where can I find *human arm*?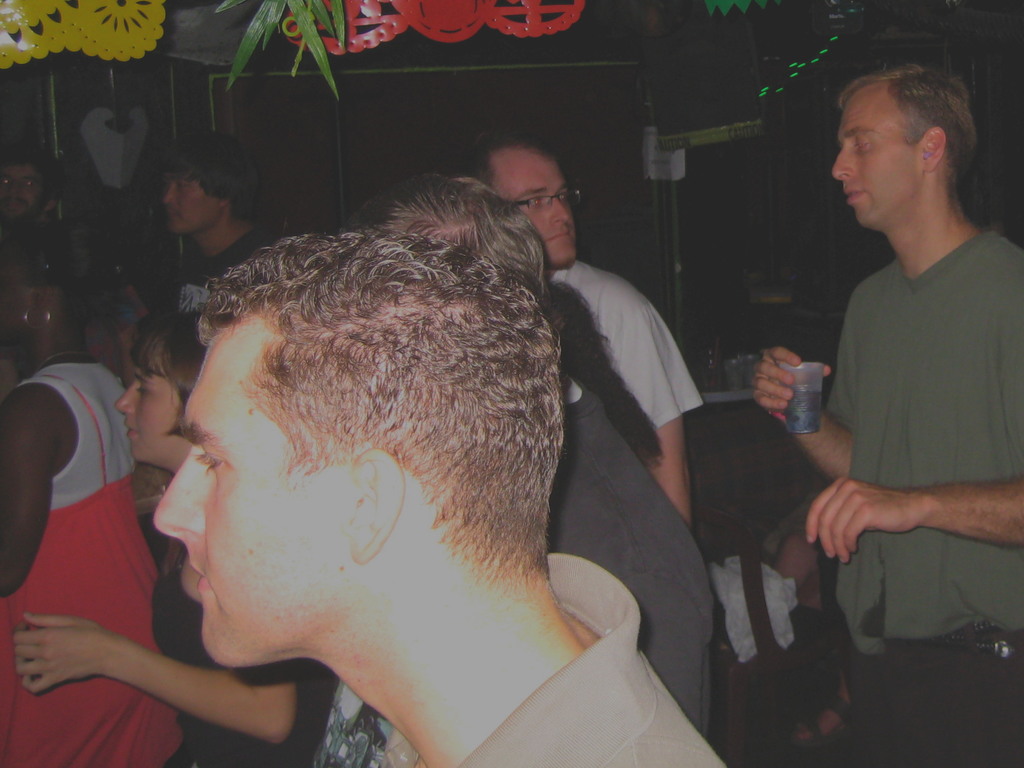
You can find it at BBox(750, 281, 884, 494).
